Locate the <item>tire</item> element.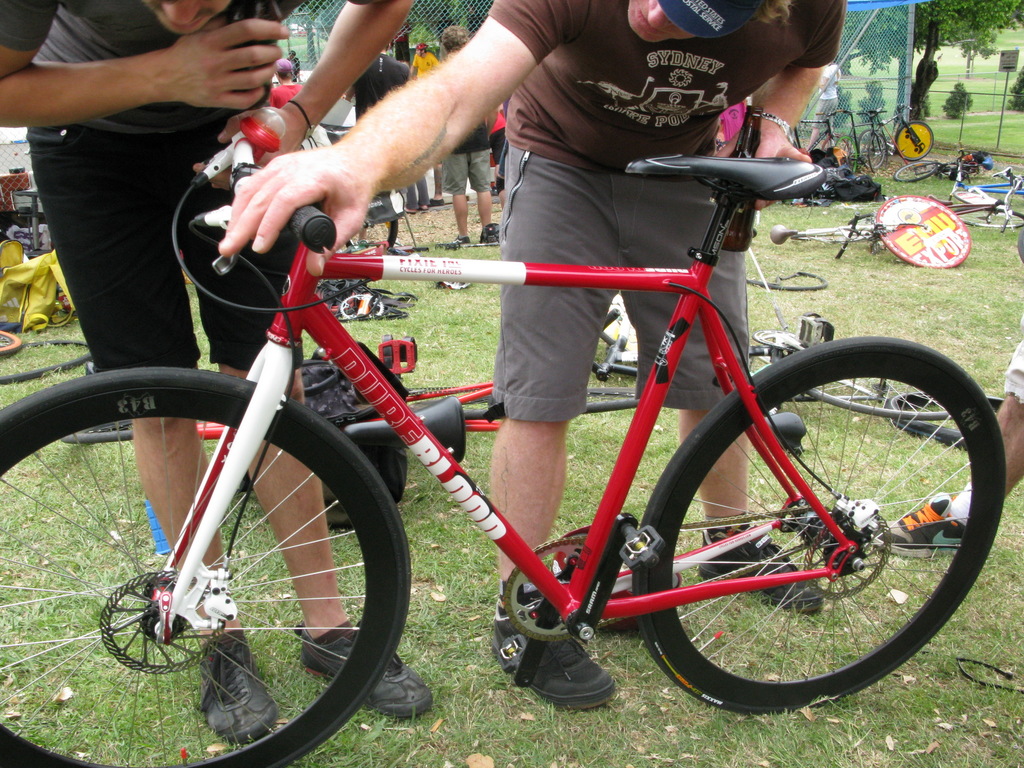
Element bbox: [left=823, top=132, right=853, bottom=164].
